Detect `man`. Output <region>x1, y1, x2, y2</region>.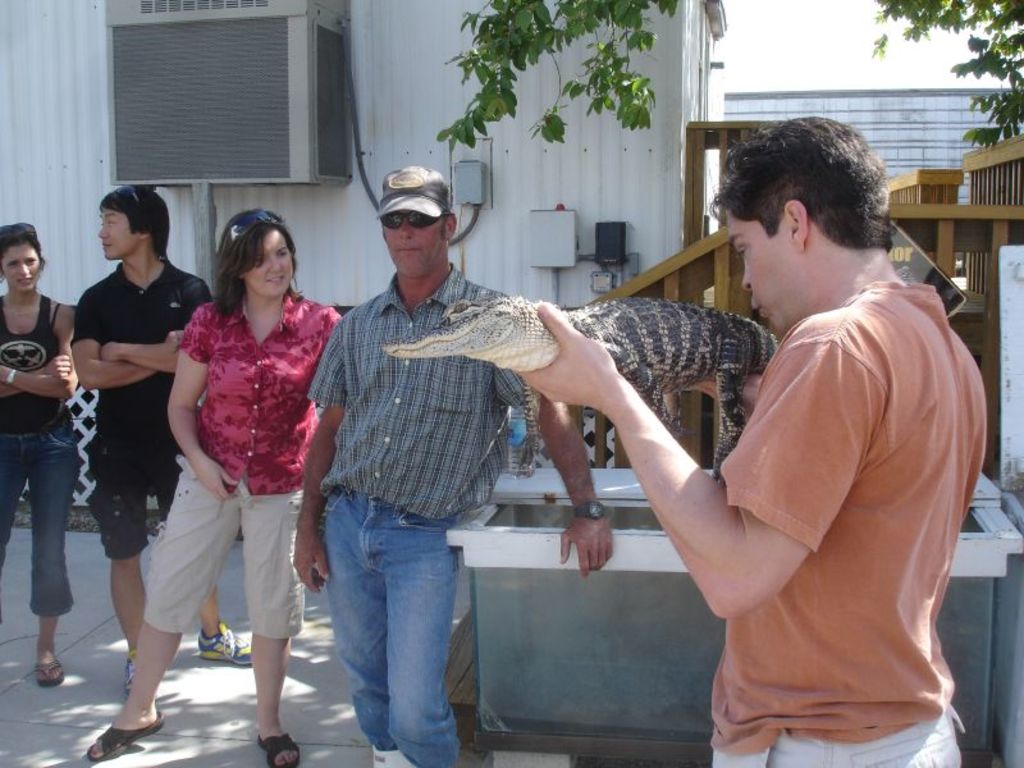
<region>294, 173, 620, 767</region>.
